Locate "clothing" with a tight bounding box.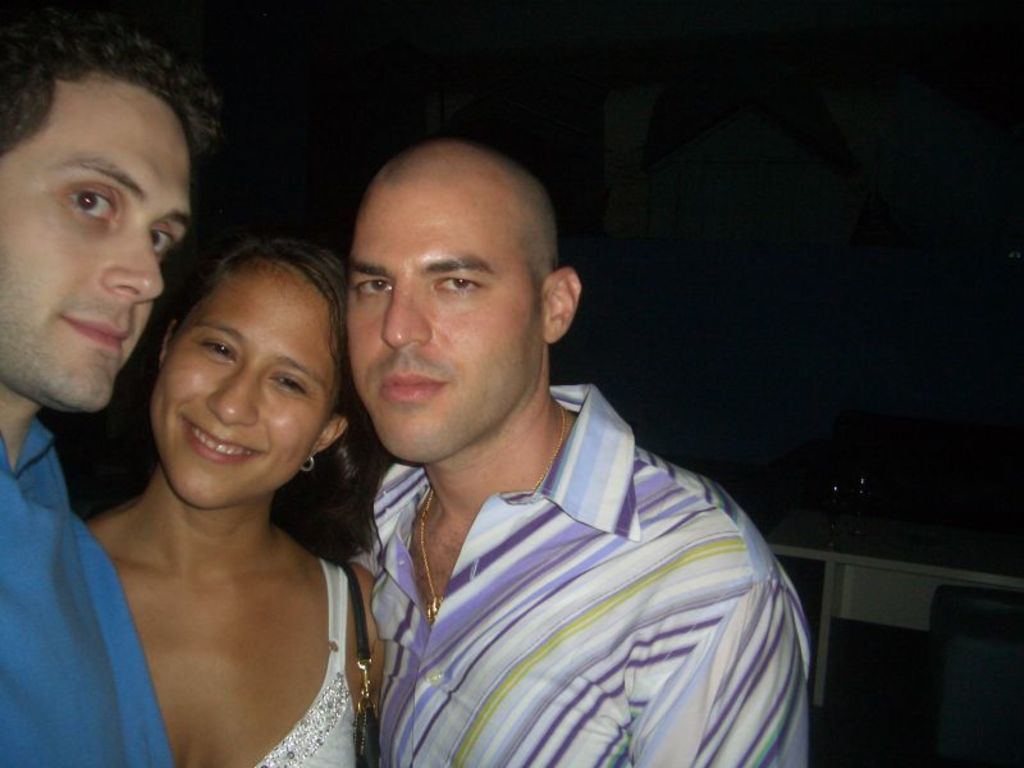
301:374:817:765.
